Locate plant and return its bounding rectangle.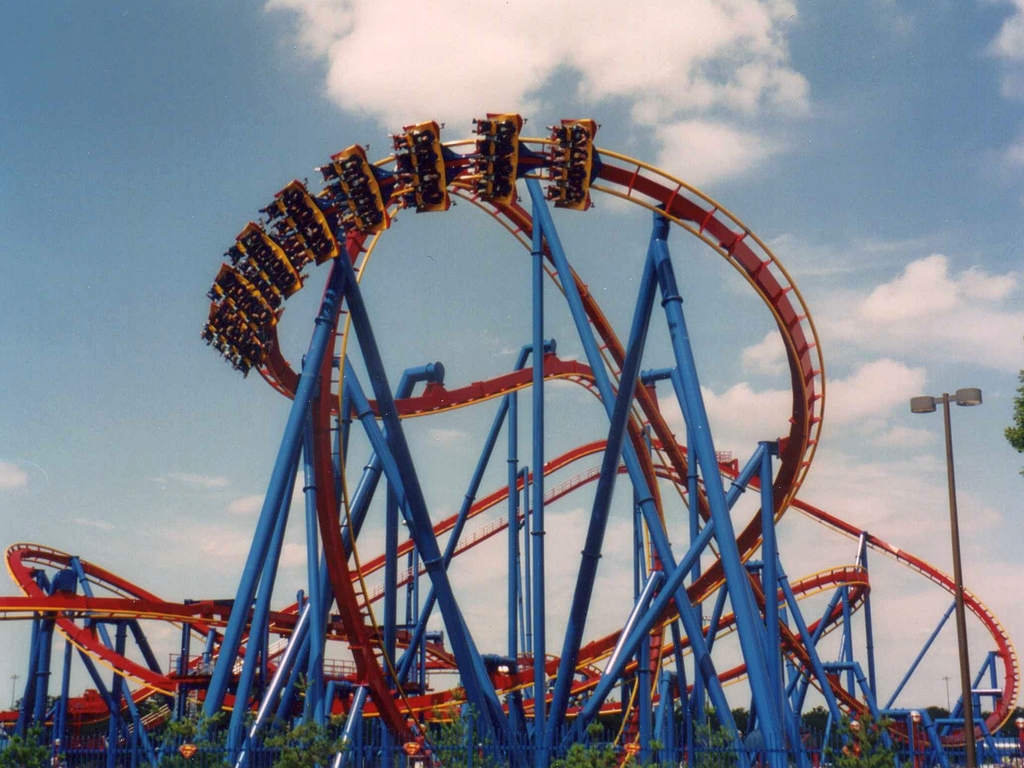
0, 696, 72, 767.
